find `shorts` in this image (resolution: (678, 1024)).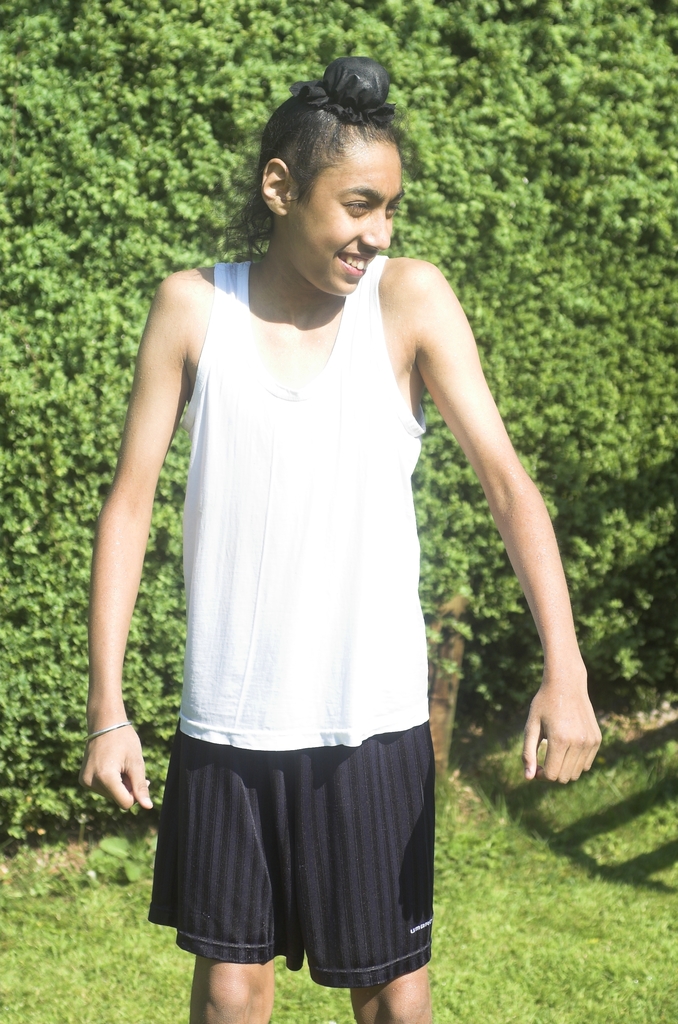
bbox=[146, 723, 435, 991].
